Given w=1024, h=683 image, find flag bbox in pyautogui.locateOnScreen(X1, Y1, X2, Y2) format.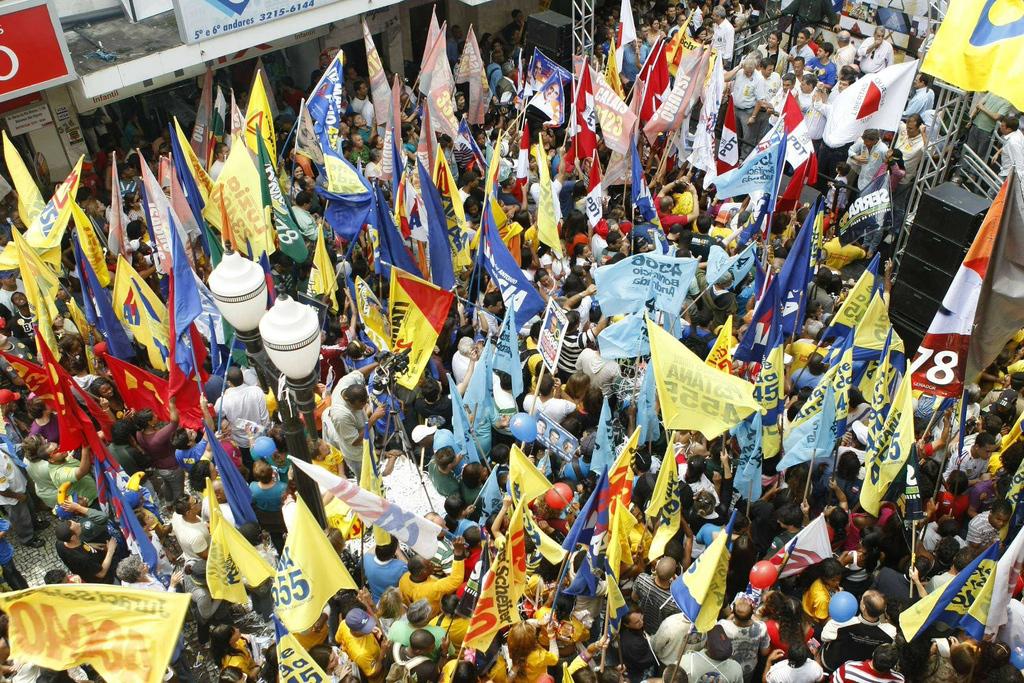
pyautogui.locateOnScreen(774, 198, 817, 327).
